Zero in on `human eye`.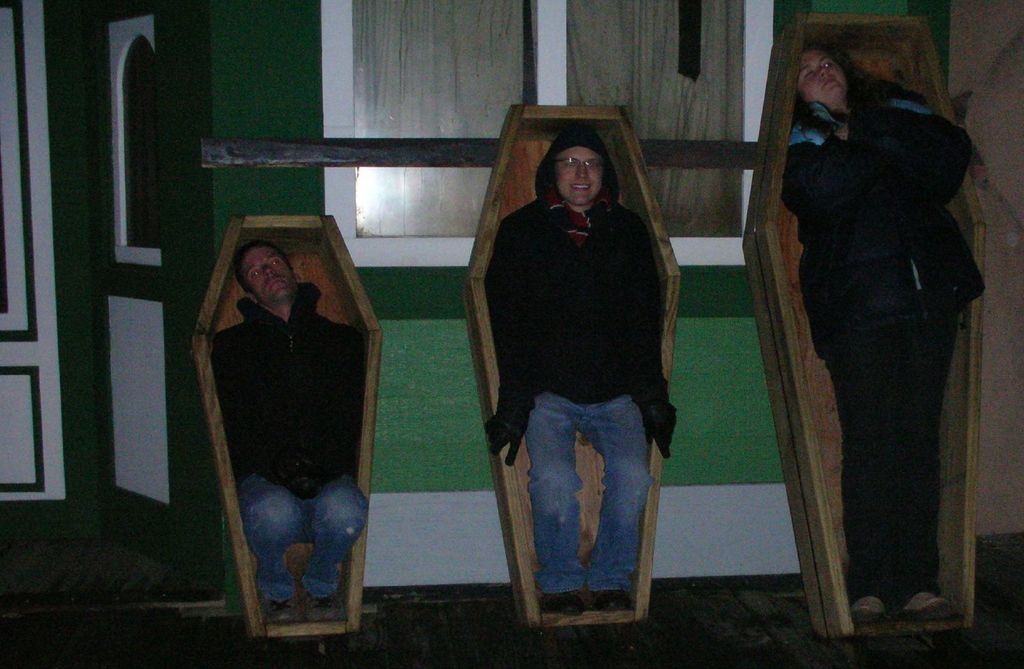
Zeroed in: [left=249, top=268, right=260, bottom=278].
